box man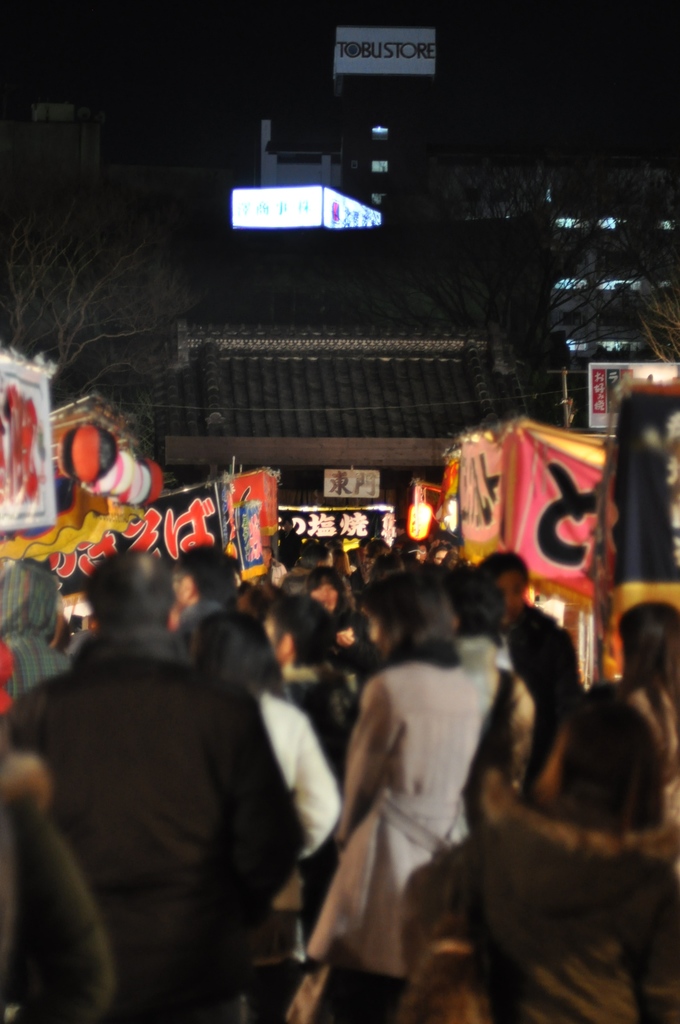
bbox(476, 545, 588, 738)
